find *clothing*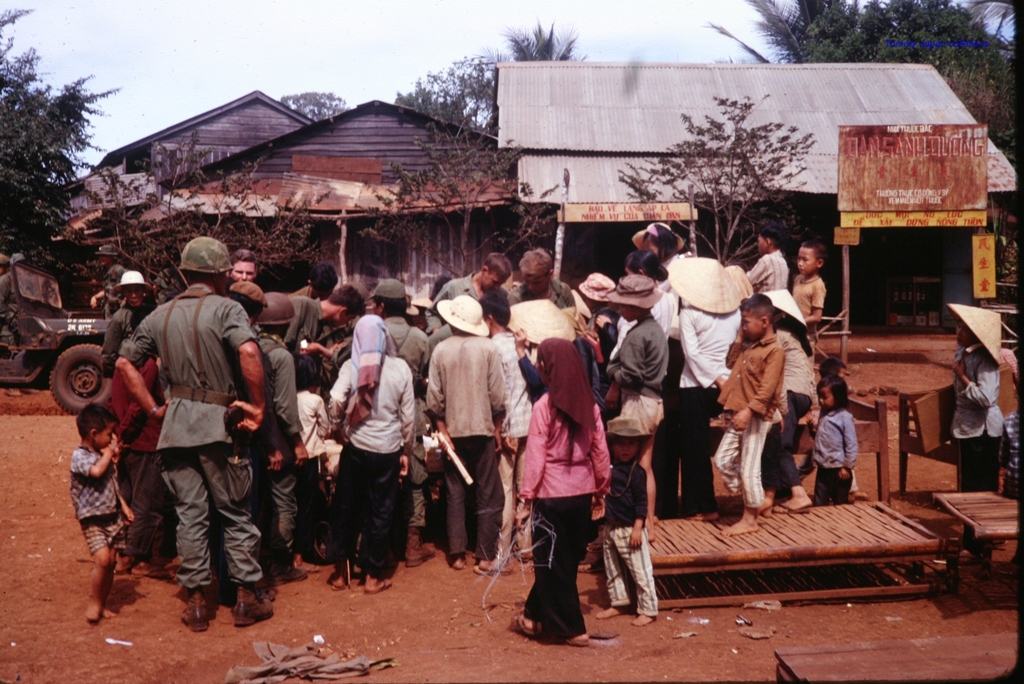
(x1=808, y1=396, x2=854, y2=498)
